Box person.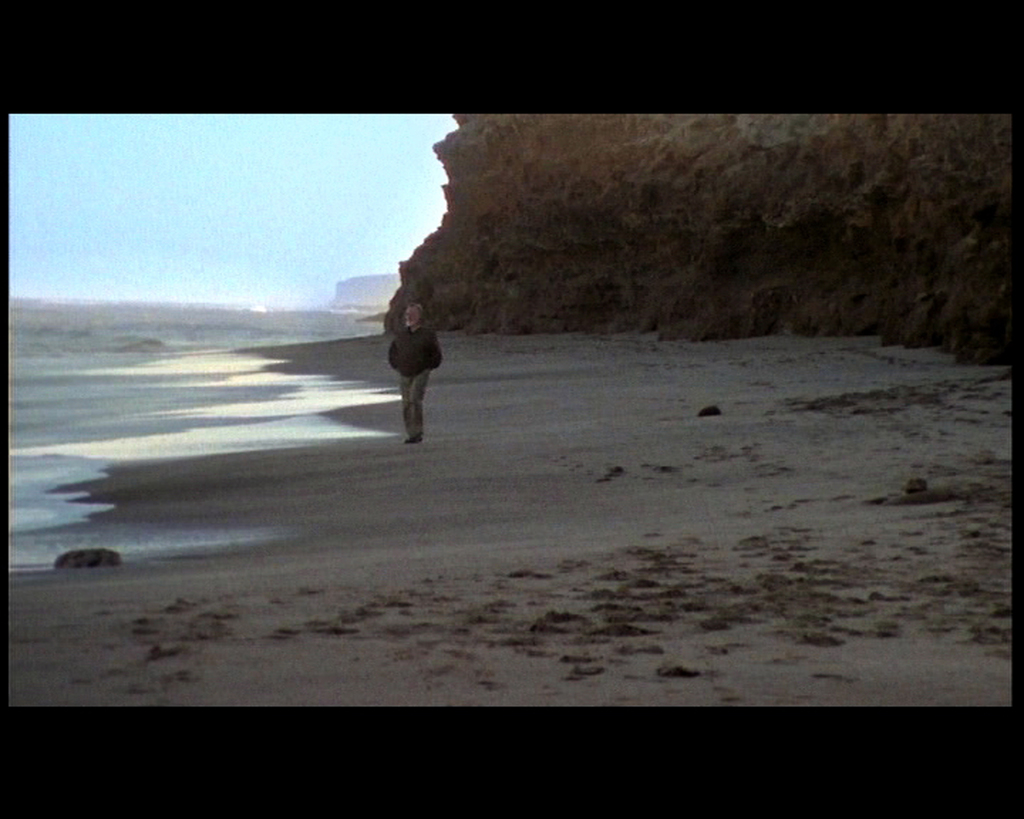
<region>385, 301, 445, 443</region>.
